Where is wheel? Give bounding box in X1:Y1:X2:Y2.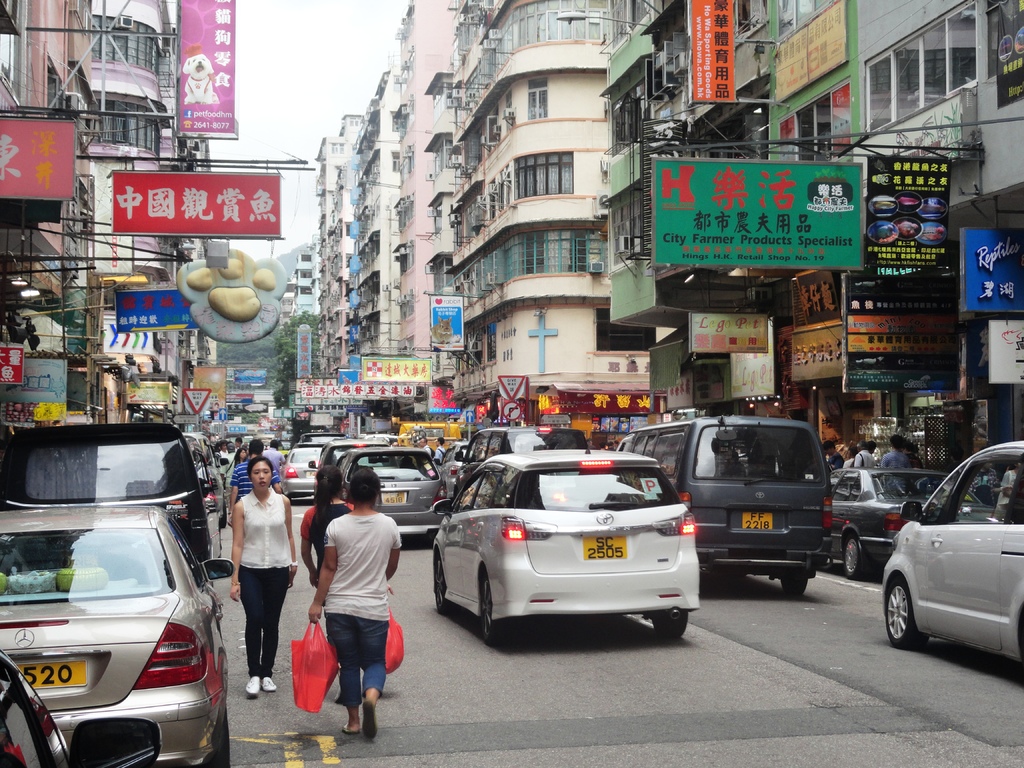
884:572:929:649.
